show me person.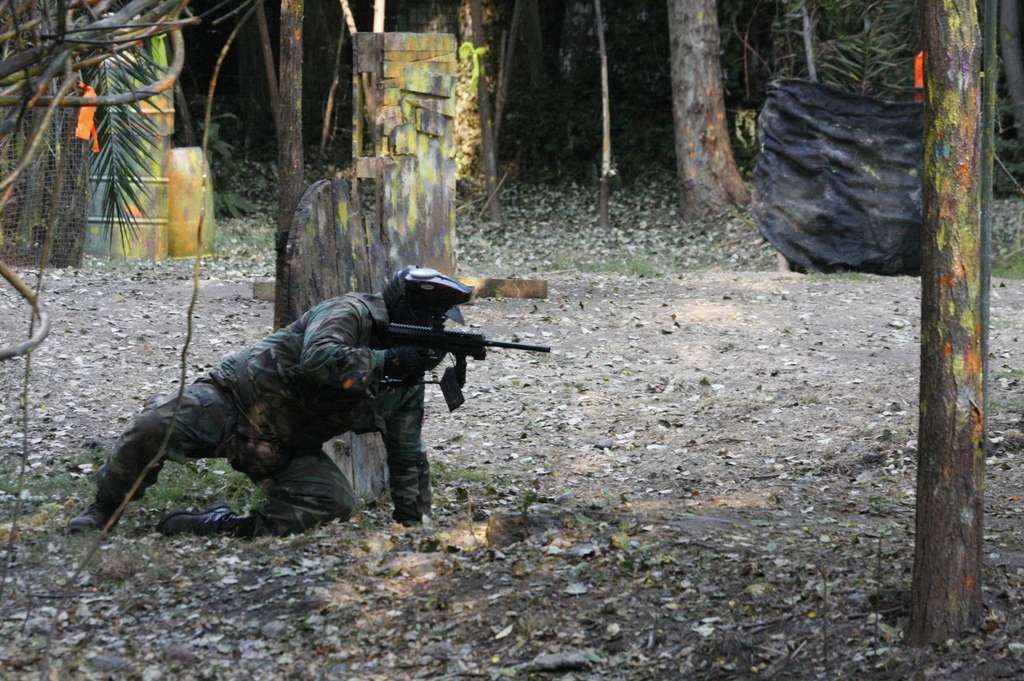
person is here: (x1=71, y1=271, x2=481, y2=550).
